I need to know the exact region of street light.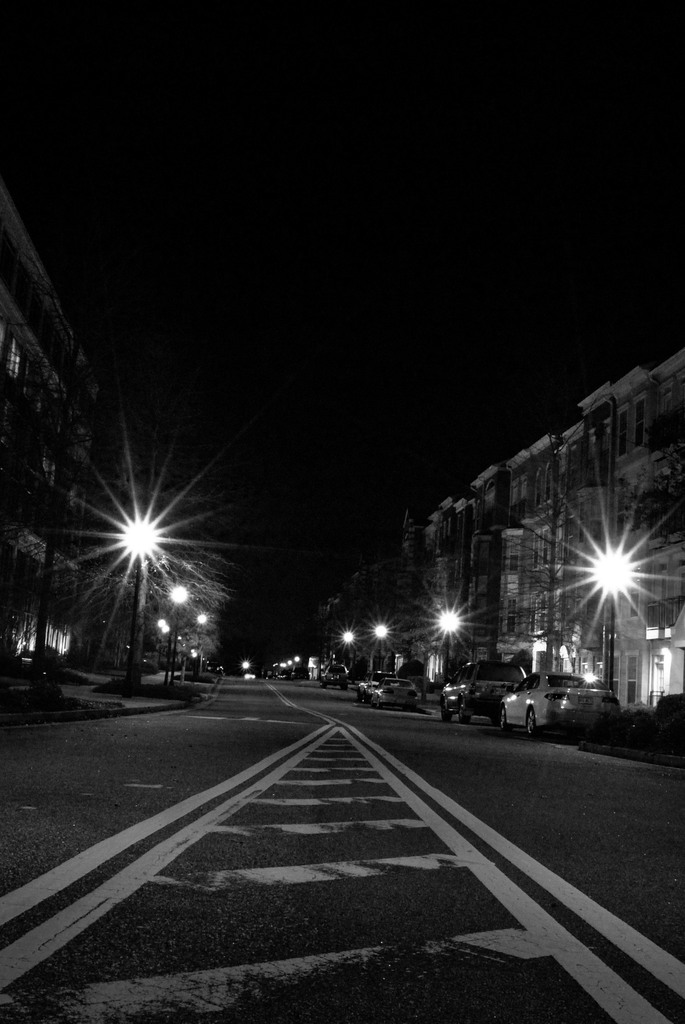
Region: (left=243, top=655, right=248, bottom=675).
